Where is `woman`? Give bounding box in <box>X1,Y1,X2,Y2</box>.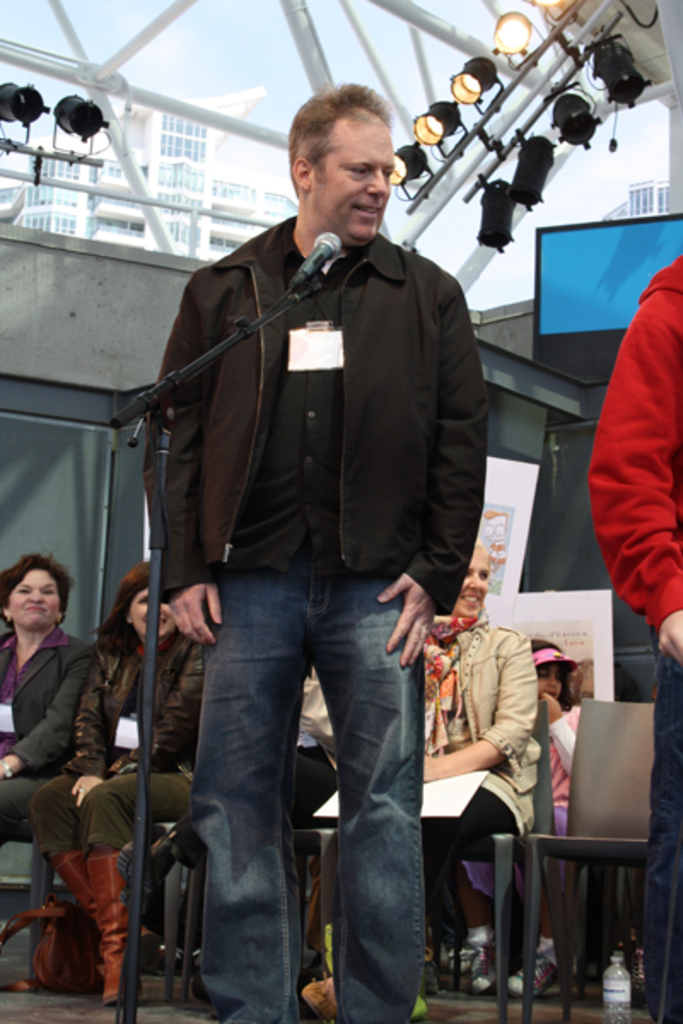
<box>29,570,219,998</box>.
